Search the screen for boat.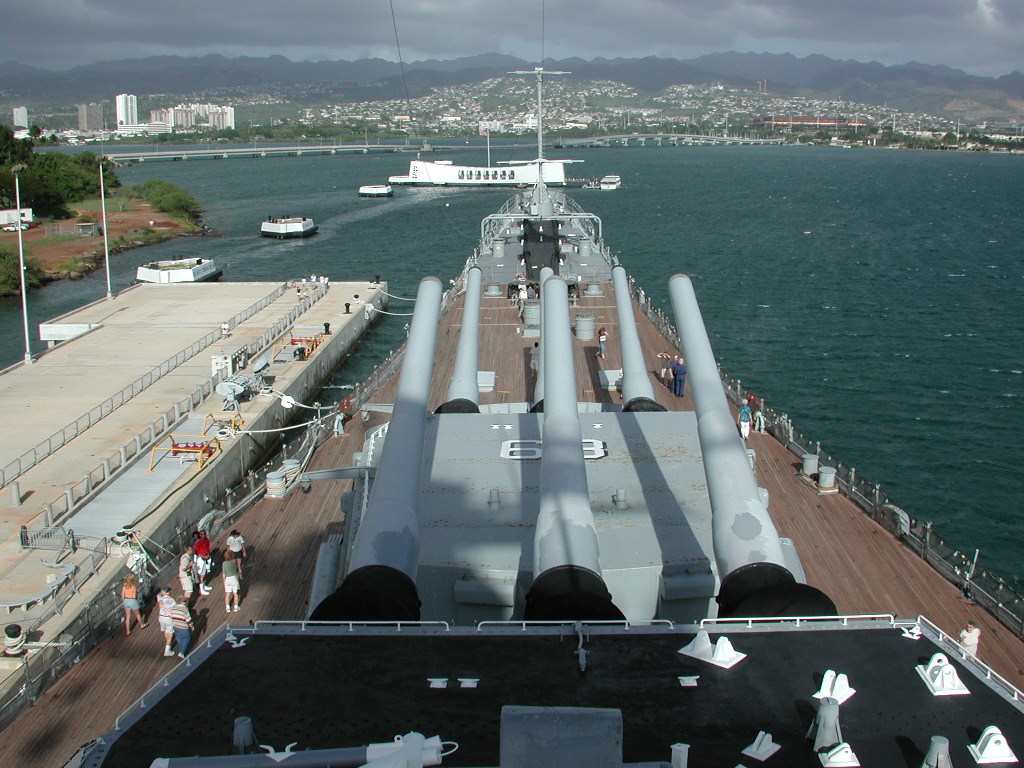
Found at bbox=[255, 217, 315, 237].
